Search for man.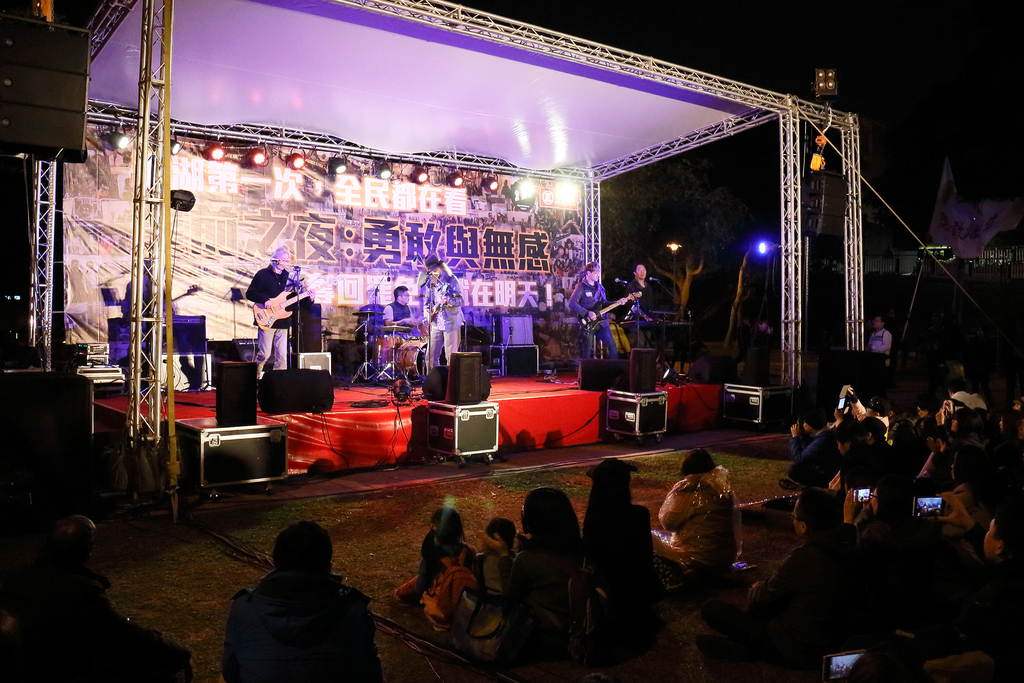
Found at 242 246 294 375.
